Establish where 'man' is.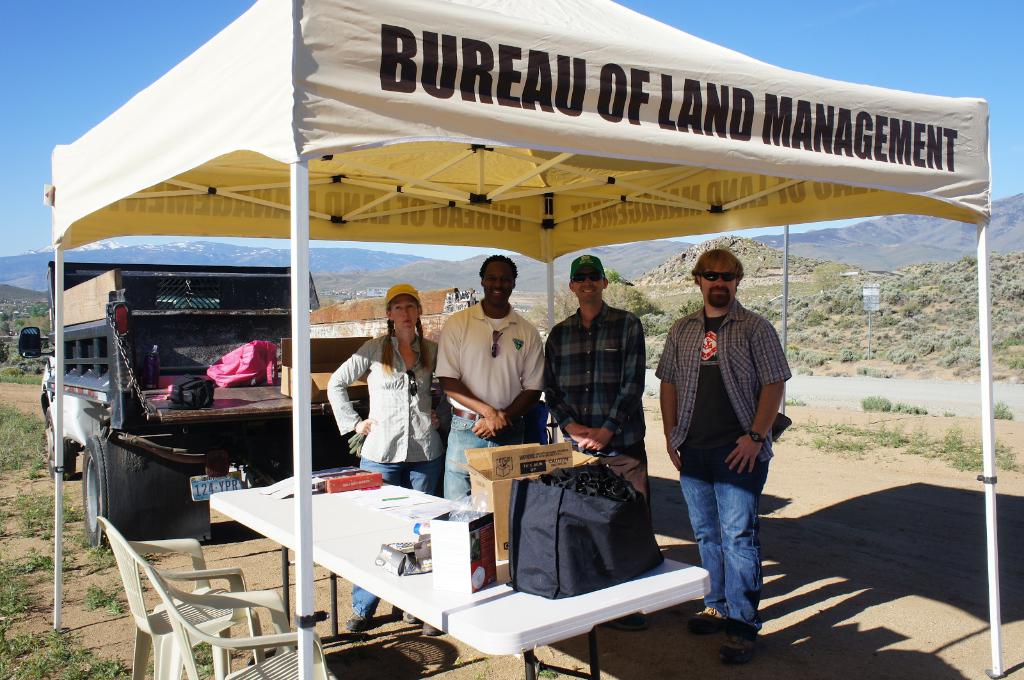
Established at rect(431, 249, 551, 518).
